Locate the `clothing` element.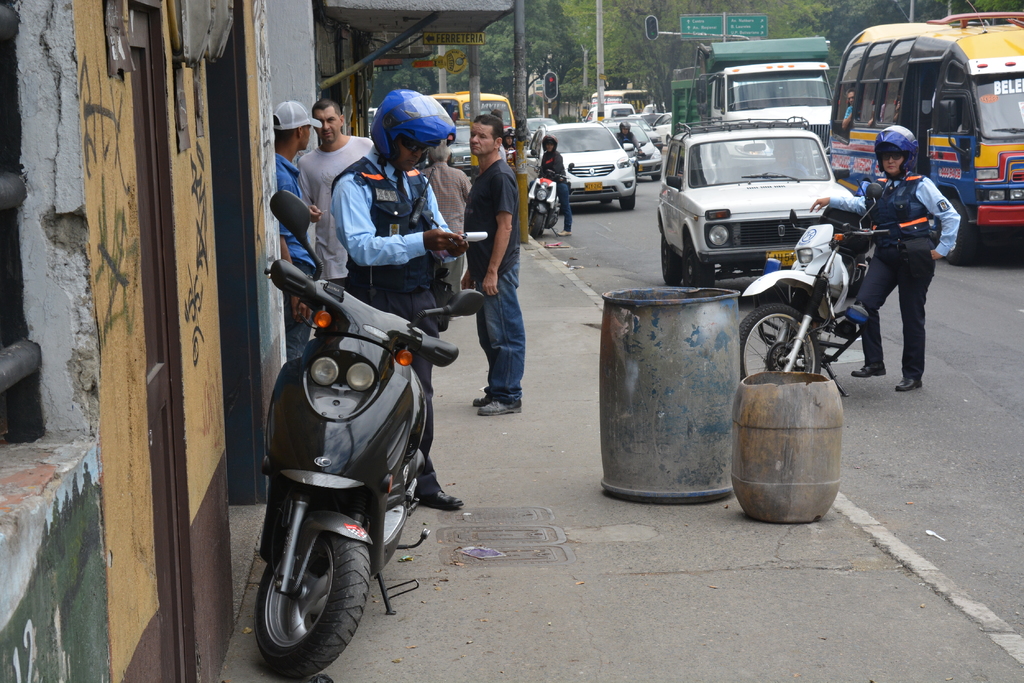
Element bbox: x1=296 y1=134 x2=373 y2=320.
